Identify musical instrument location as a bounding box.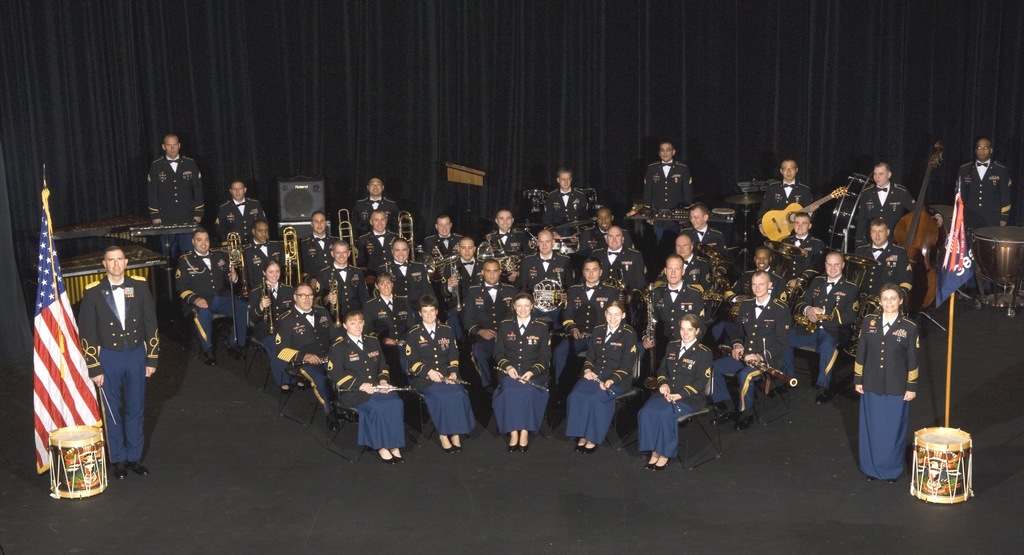
crop(114, 220, 205, 241).
